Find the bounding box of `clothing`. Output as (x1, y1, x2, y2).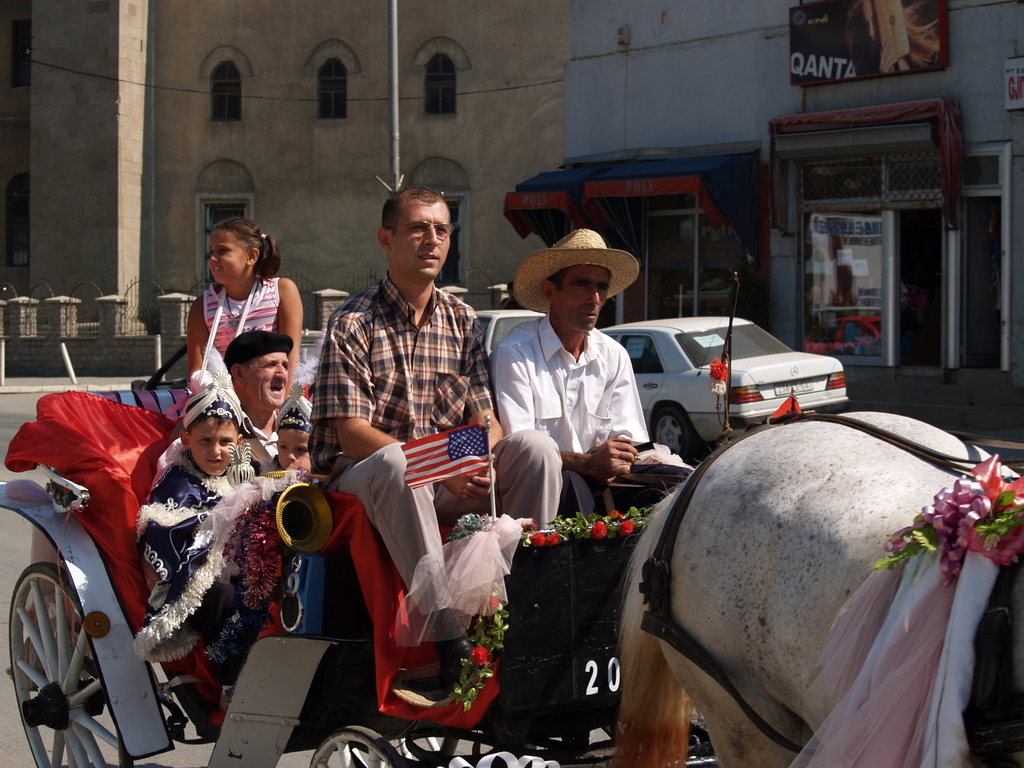
(150, 408, 280, 490).
